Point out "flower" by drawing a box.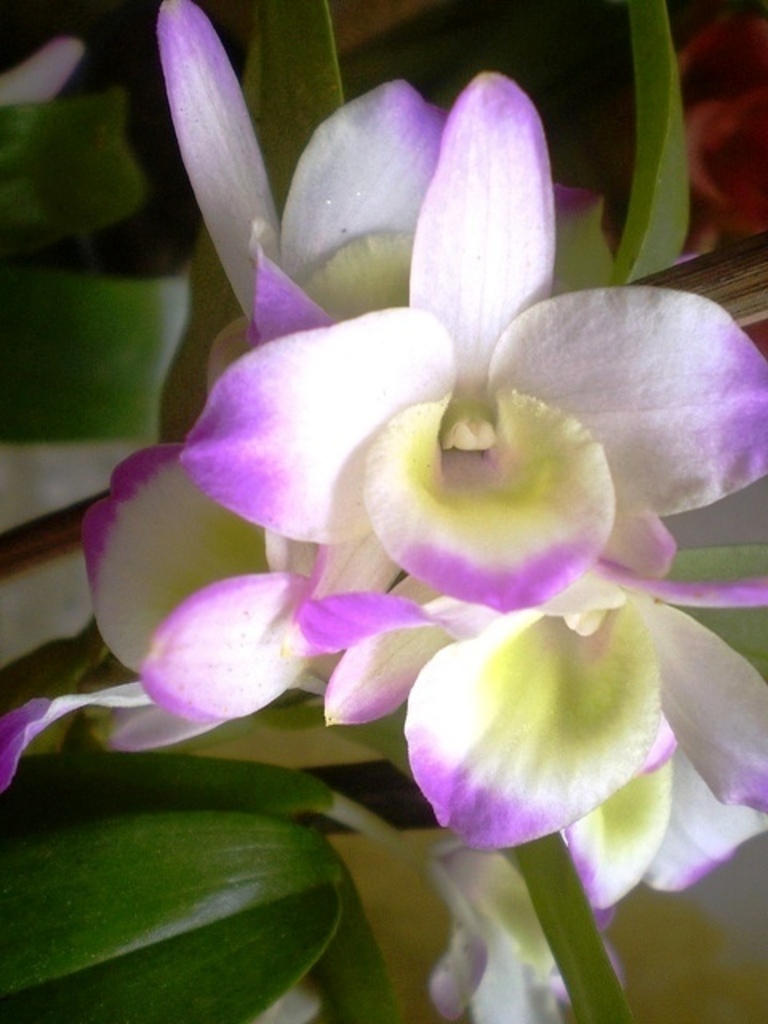
left=80, top=0, right=464, bottom=728.
